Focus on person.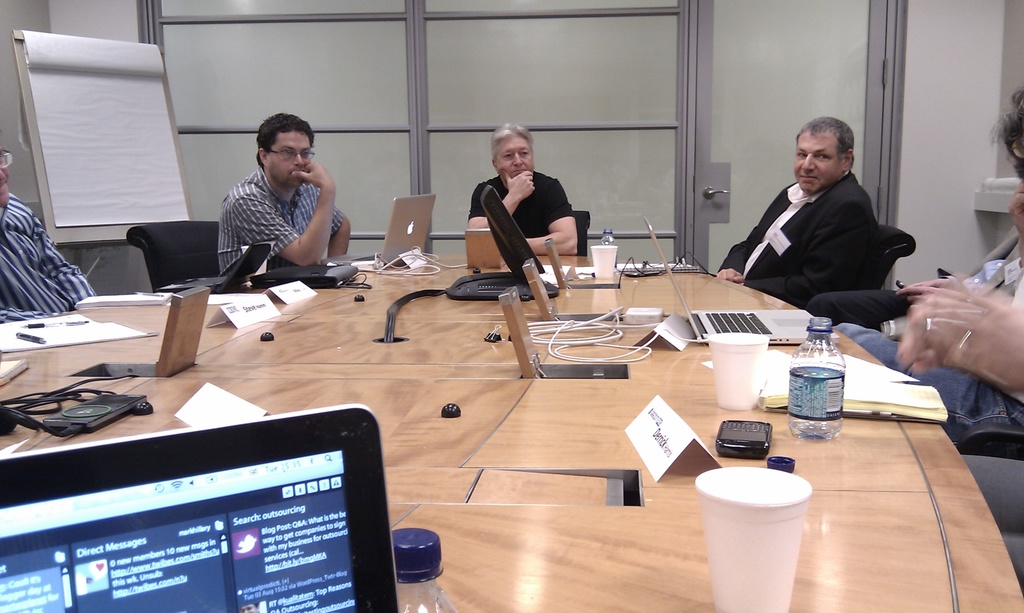
Focused at bbox=(462, 118, 580, 261).
